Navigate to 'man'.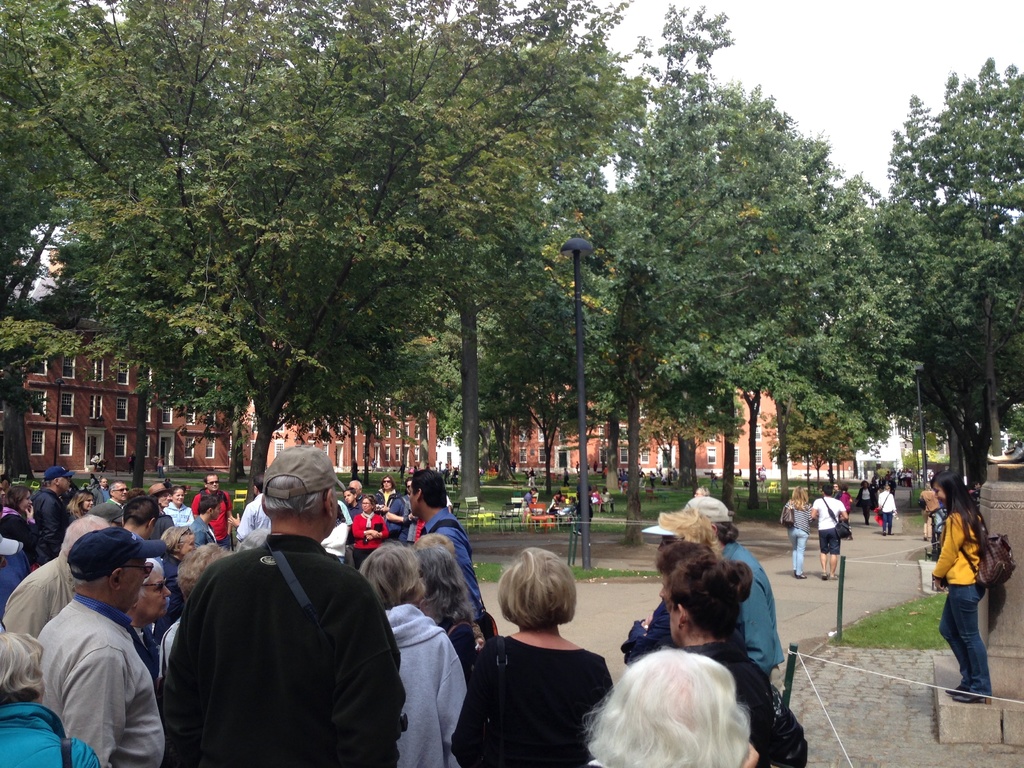
Navigation target: 678:495:785:687.
